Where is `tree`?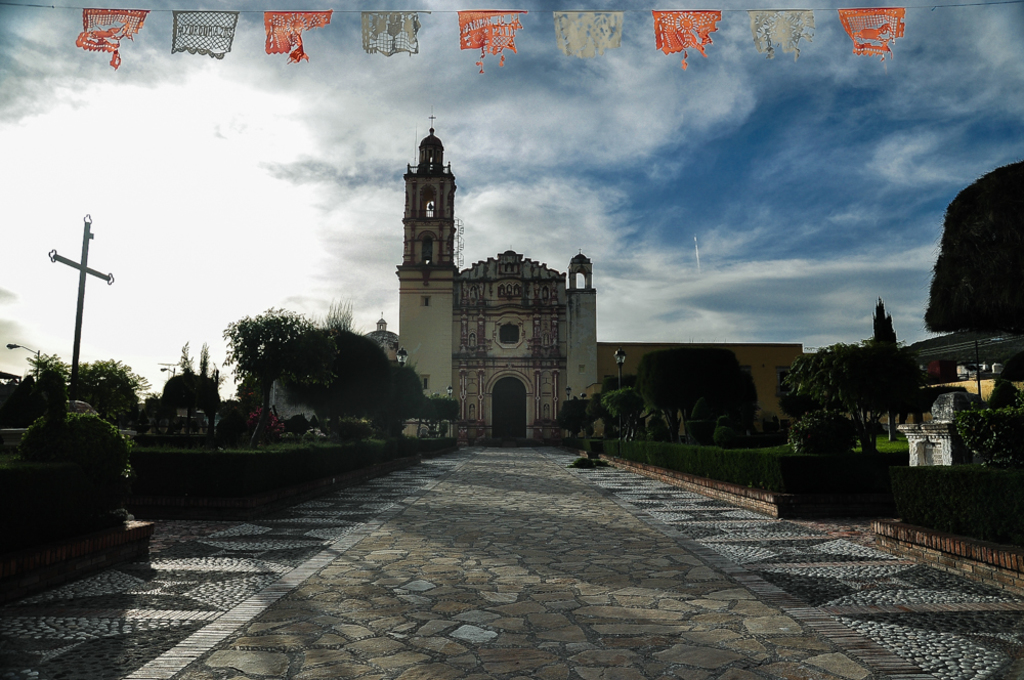
[379, 350, 423, 433].
